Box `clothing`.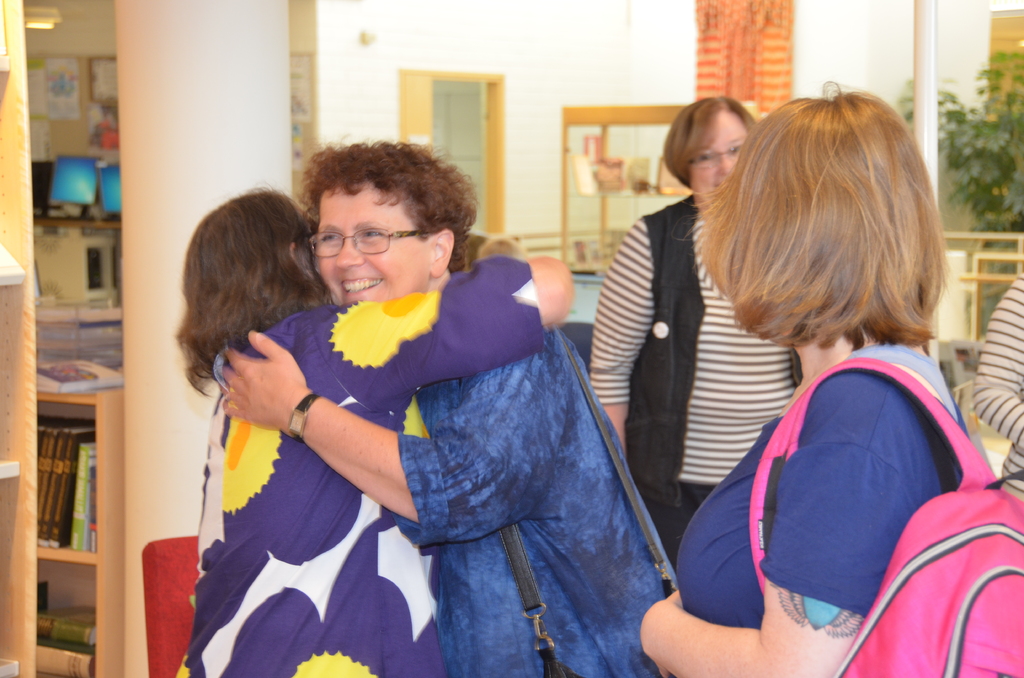
left=672, top=339, right=974, bottom=677.
